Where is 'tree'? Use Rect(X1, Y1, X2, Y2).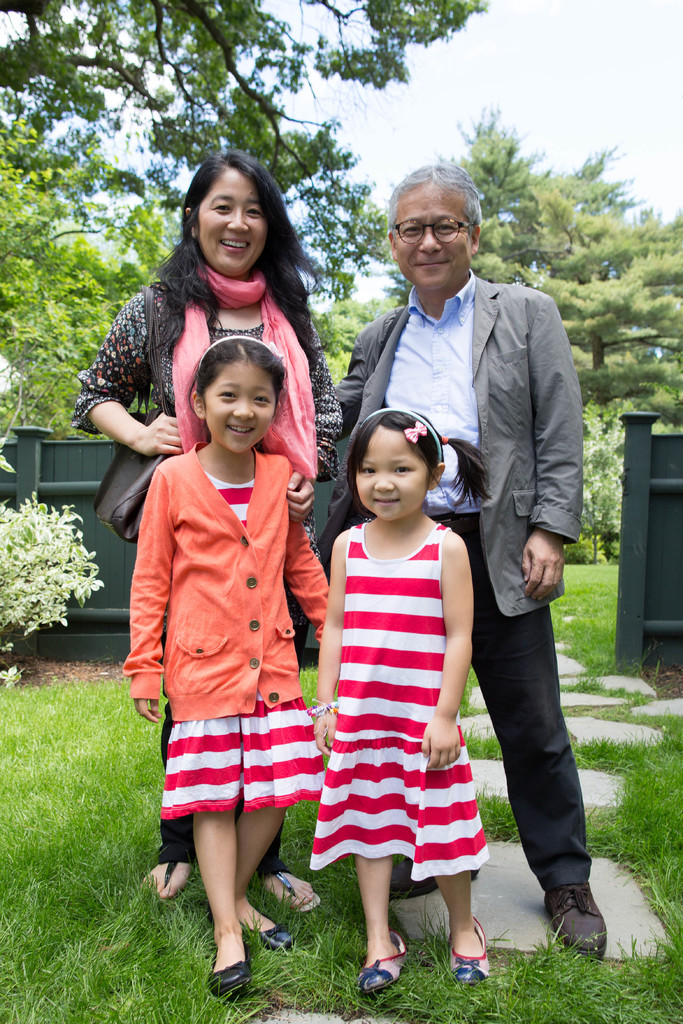
Rect(0, 1, 482, 287).
